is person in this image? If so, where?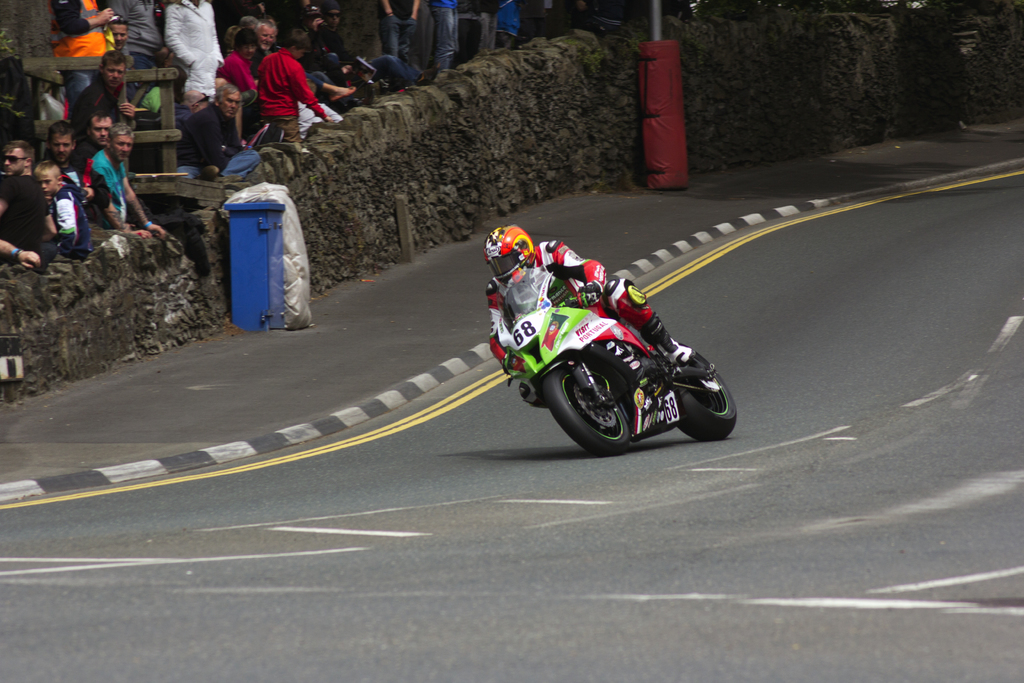
Yes, at 40,0,119,117.
